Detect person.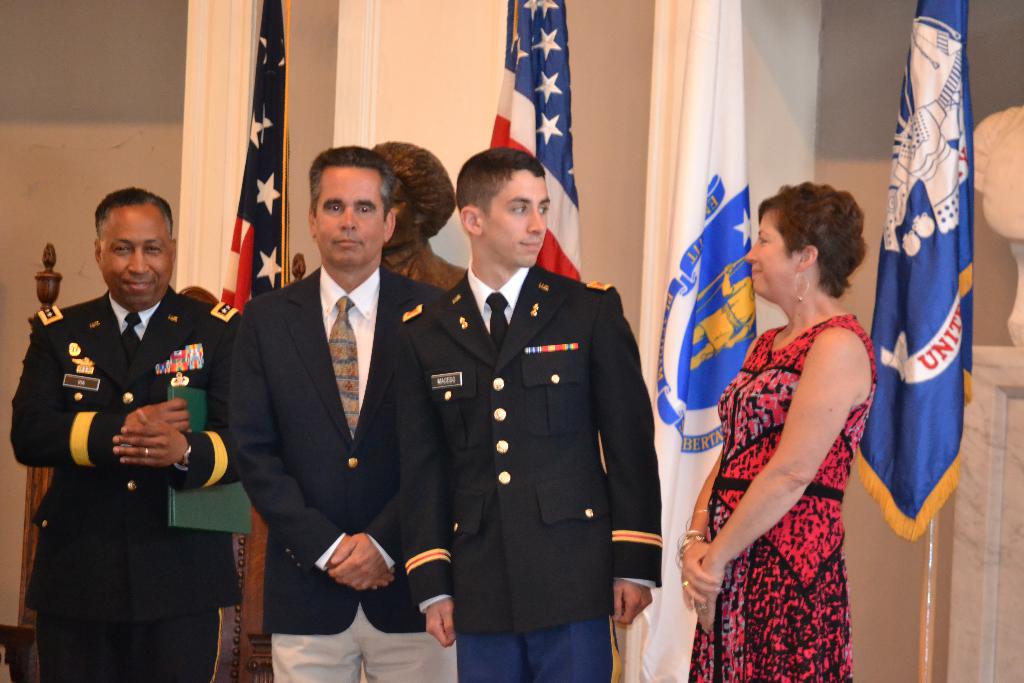
Detected at [678, 176, 875, 682].
